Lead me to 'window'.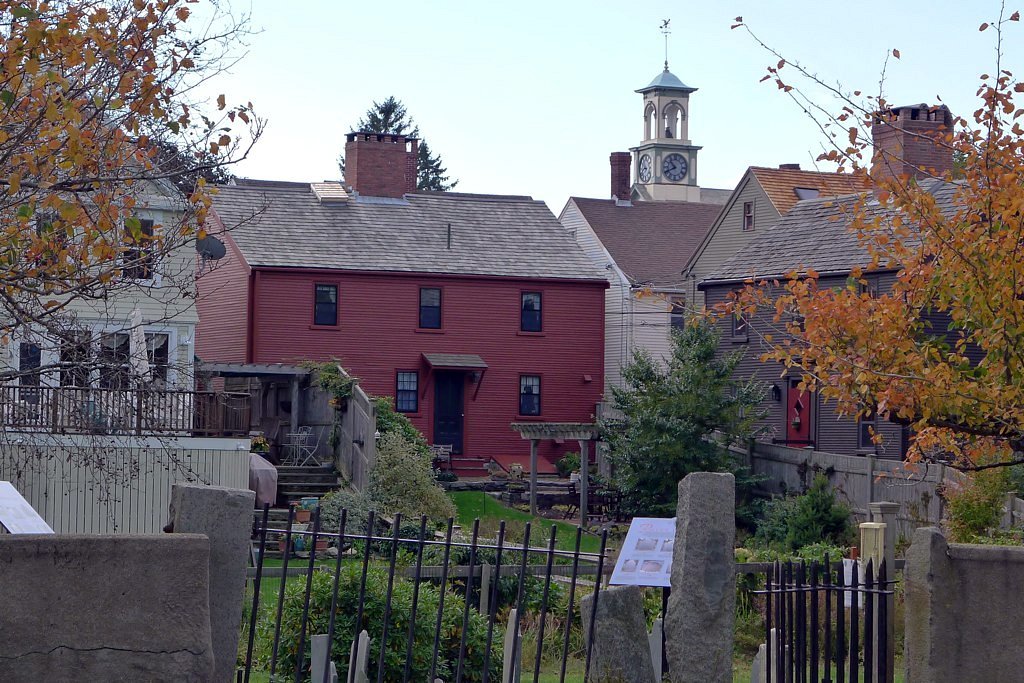
Lead to bbox=[415, 288, 443, 331].
